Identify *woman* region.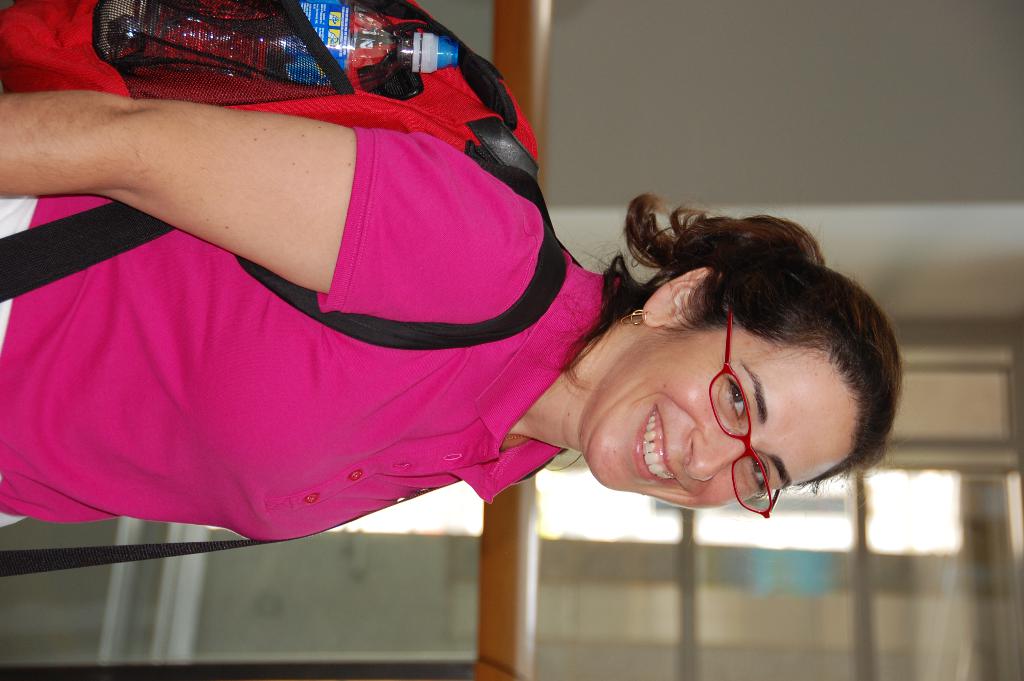
Region: 0 90 900 542.
